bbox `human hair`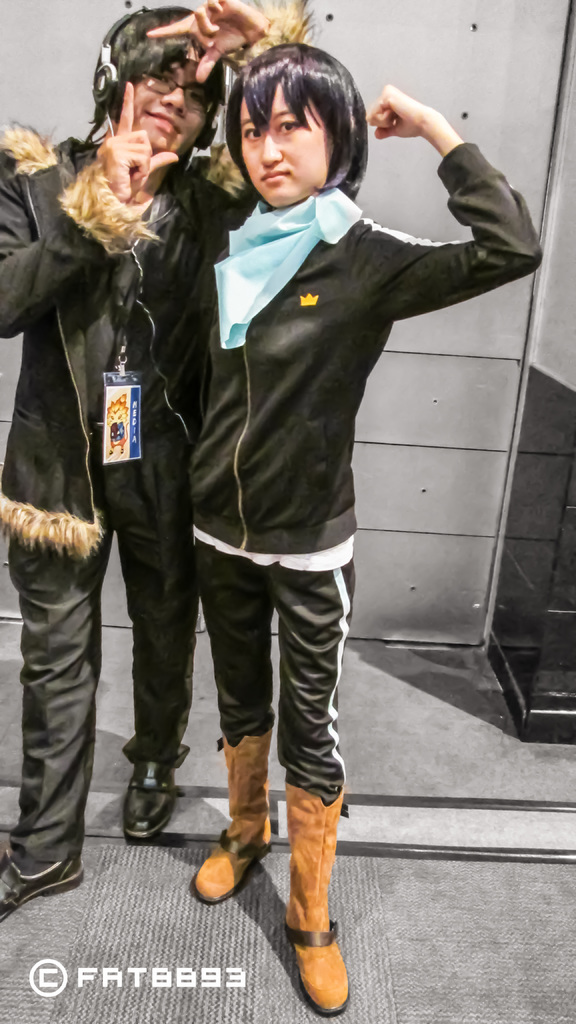
left=228, top=34, right=368, bottom=202
